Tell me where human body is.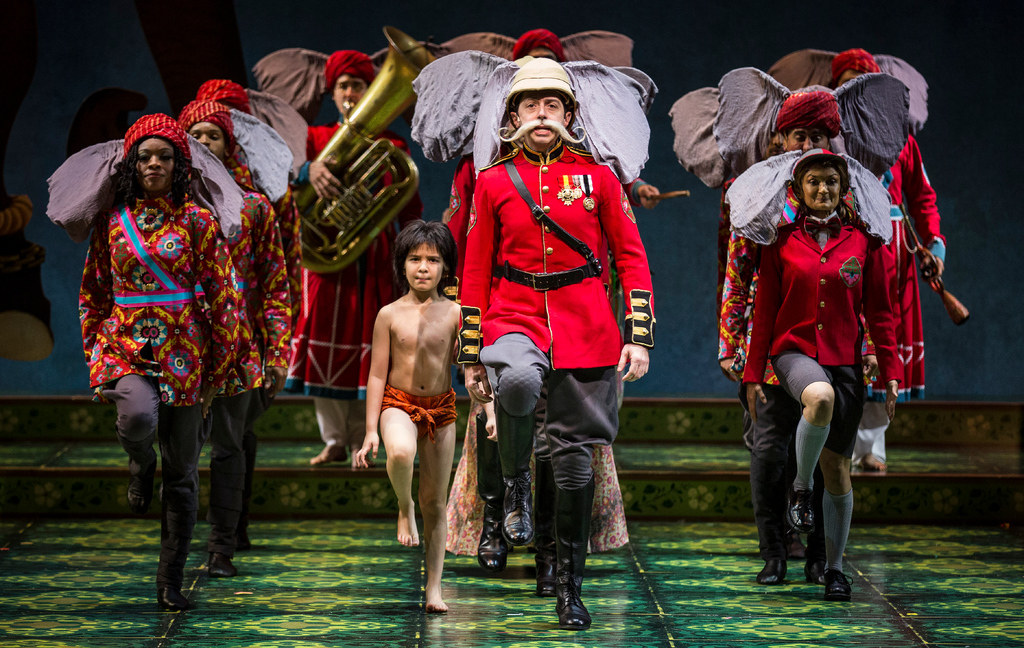
human body is at 452 145 653 634.
